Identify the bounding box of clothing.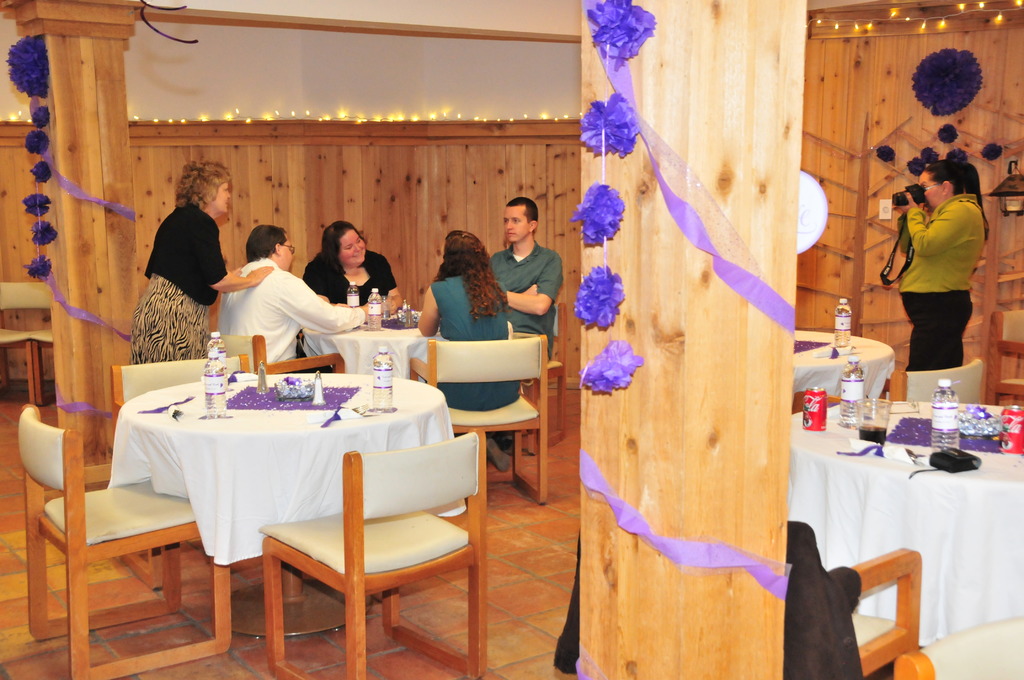
<box>136,193,230,364</box>.
